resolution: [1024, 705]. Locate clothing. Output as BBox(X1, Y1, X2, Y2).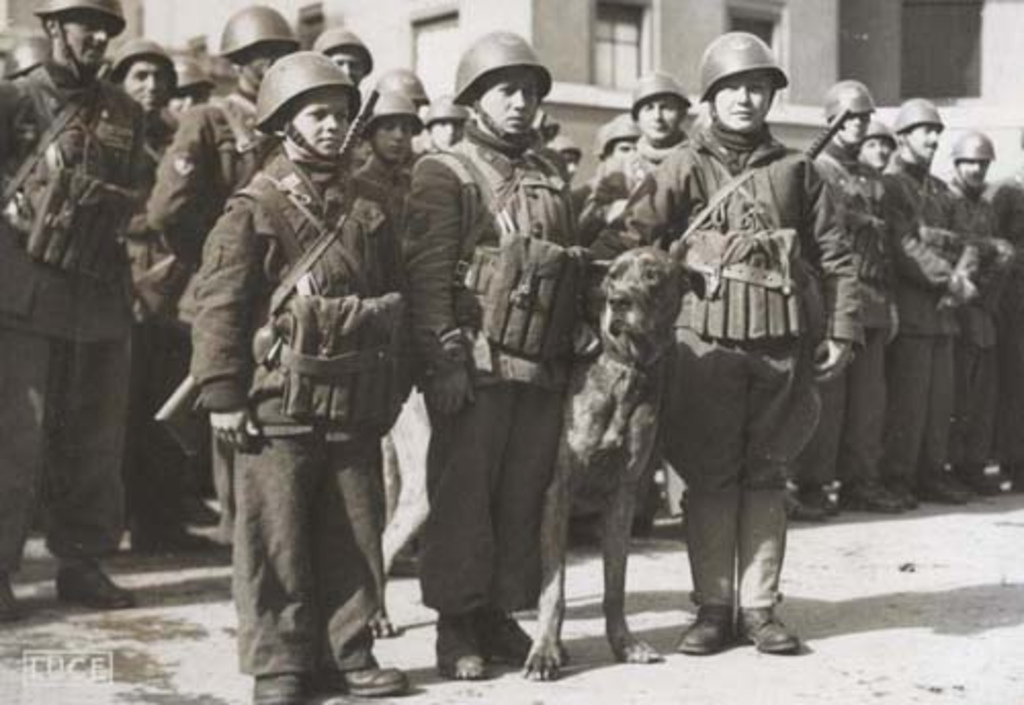
BBox(942, 176, 1001, 469).
